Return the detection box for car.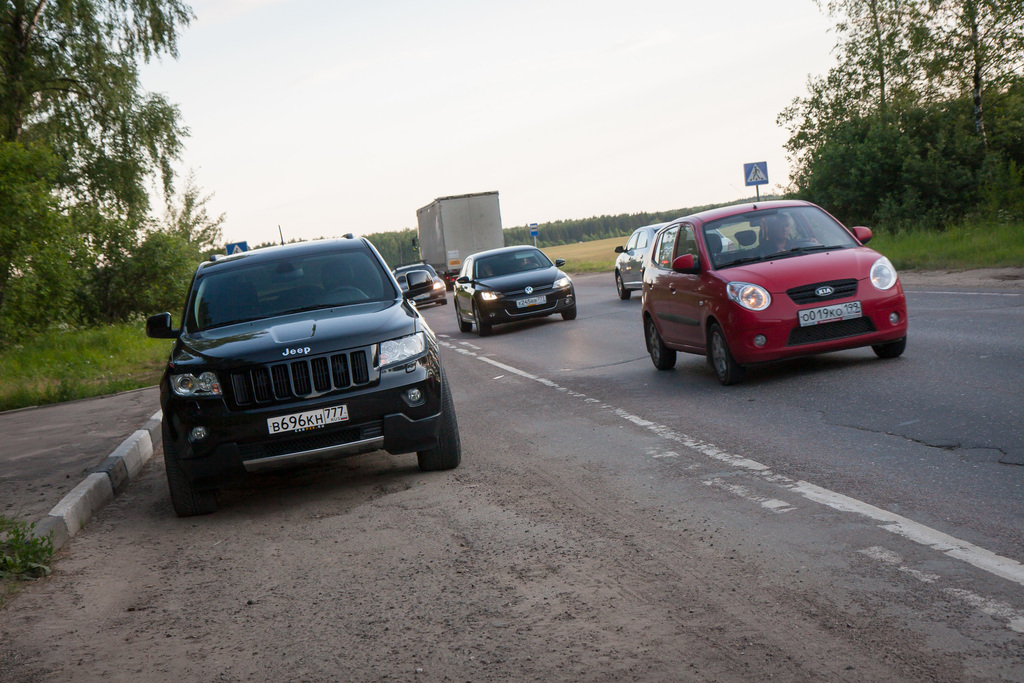
(left=140, top=215, right=464, bottom=519).
